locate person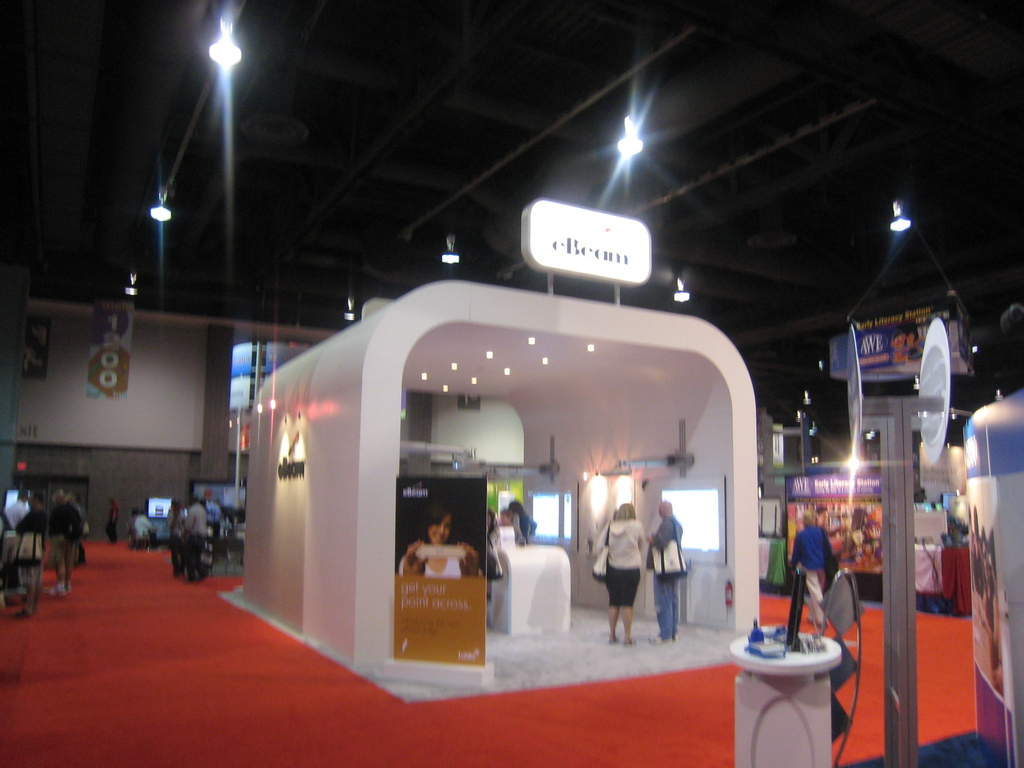
[644,498,689,643]
